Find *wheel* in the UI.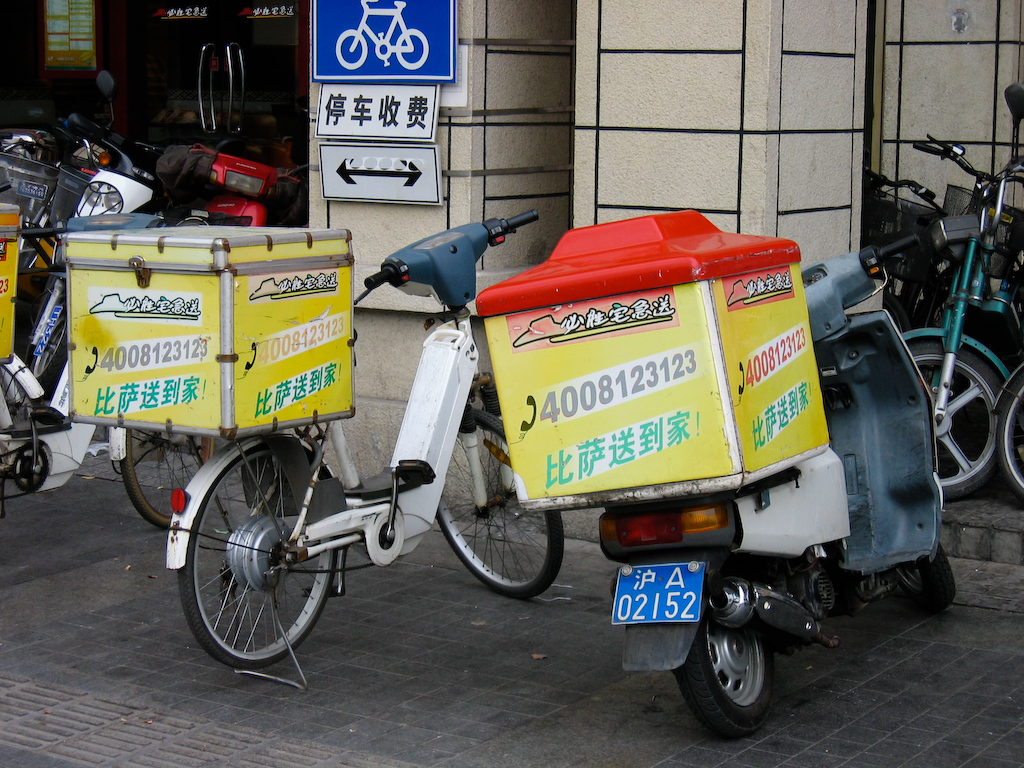
UI element at box(167, 428, 340, 669).
